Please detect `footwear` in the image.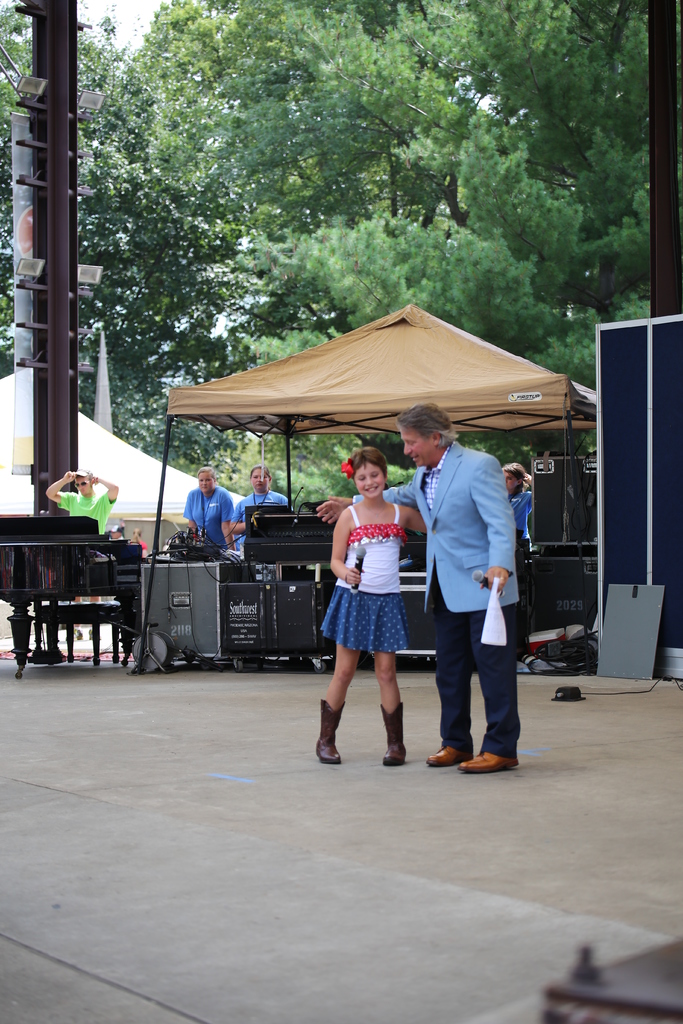
<box>381,703,406,765</box>.
